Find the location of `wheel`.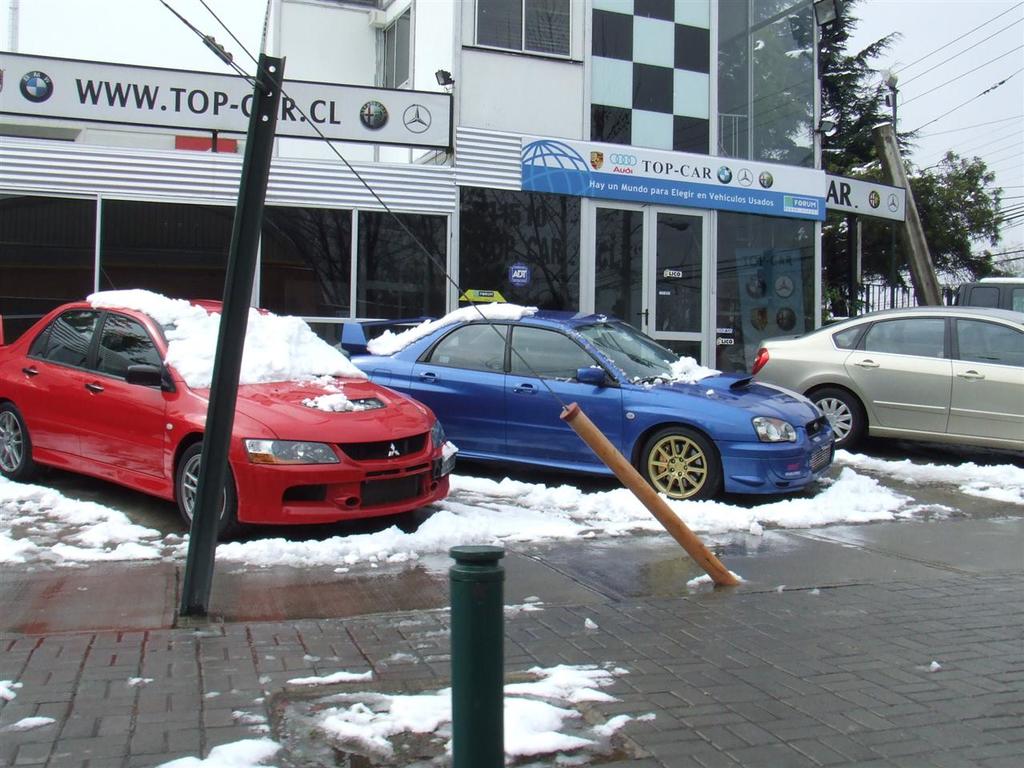
Location: crop(638, 428, 722, 502).
